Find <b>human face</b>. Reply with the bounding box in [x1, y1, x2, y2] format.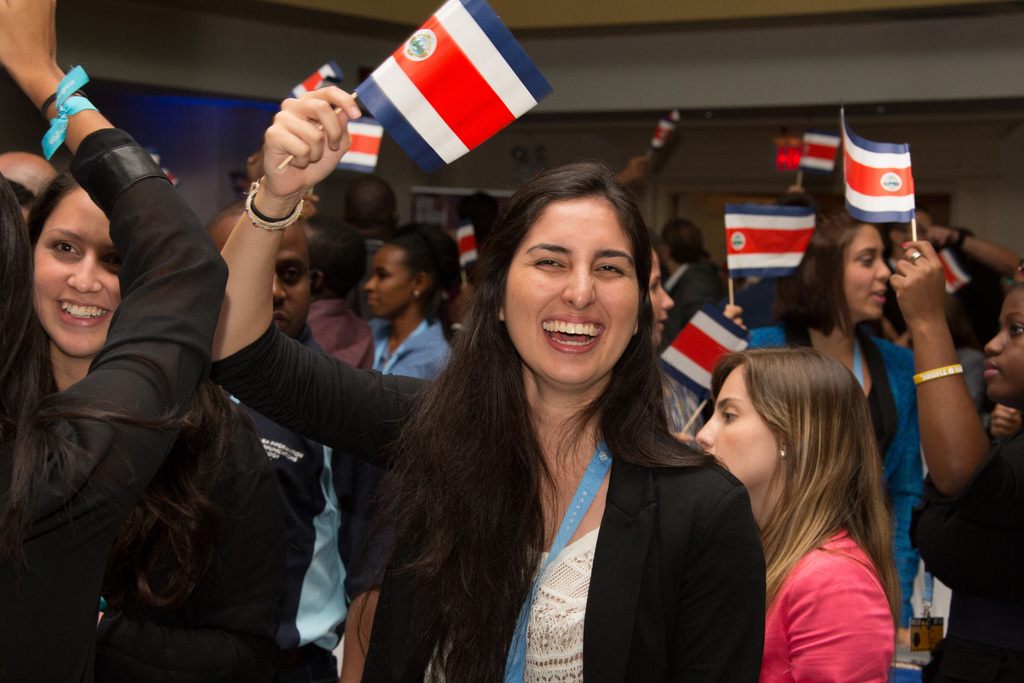
[502, 197, 641, 383].
